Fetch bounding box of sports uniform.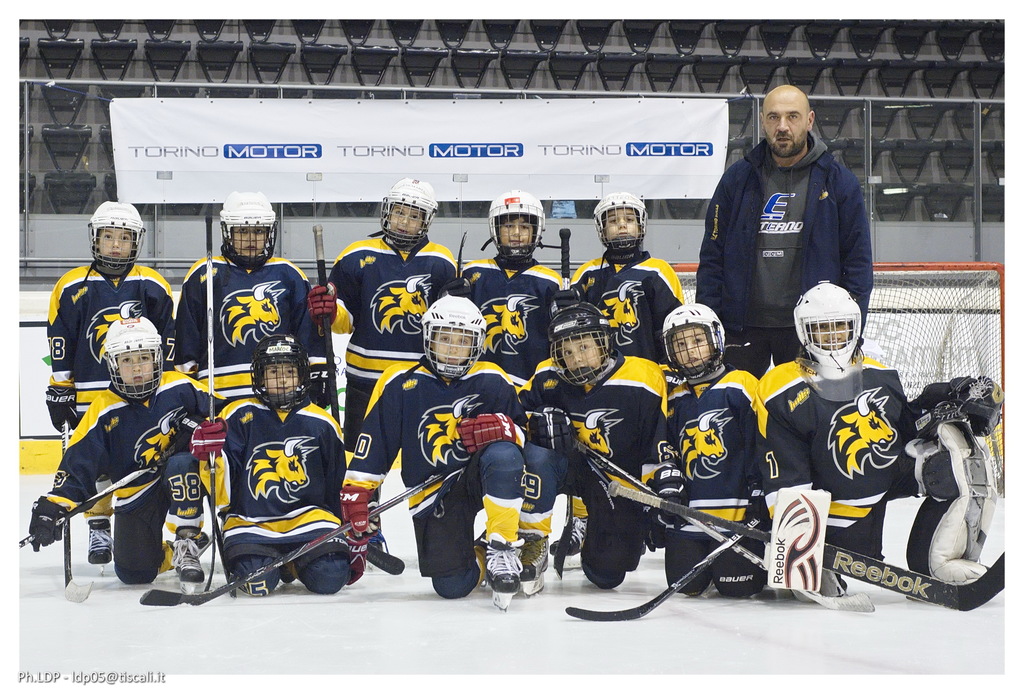
Bbox: 756,278,1002,604.
